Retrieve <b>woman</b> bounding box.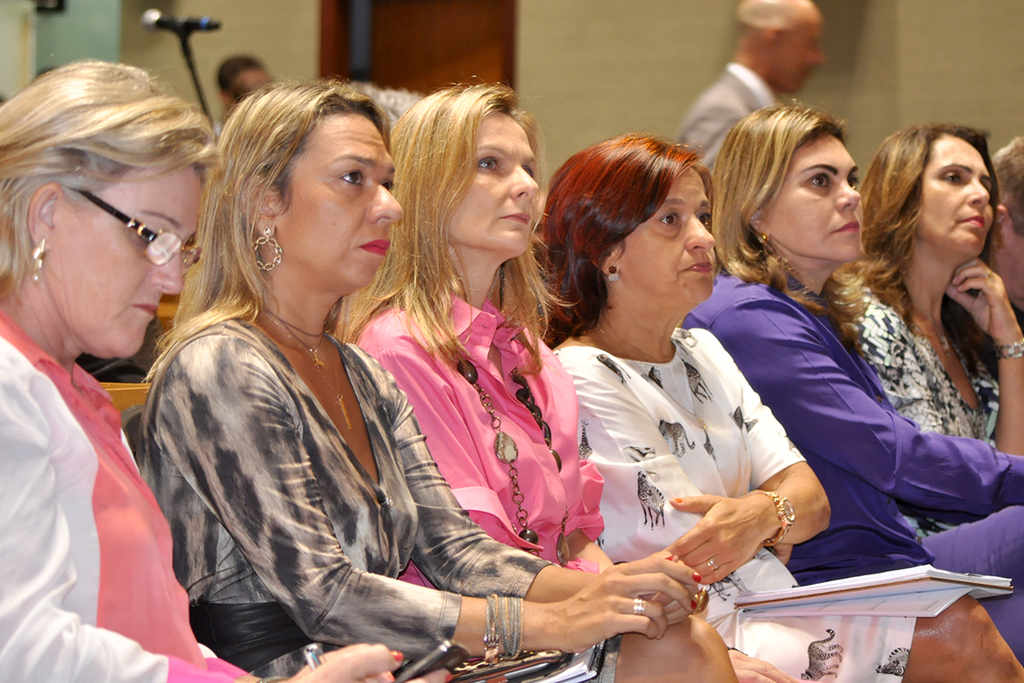
Bounding box: bbox=[0, 57, 405, 682].
